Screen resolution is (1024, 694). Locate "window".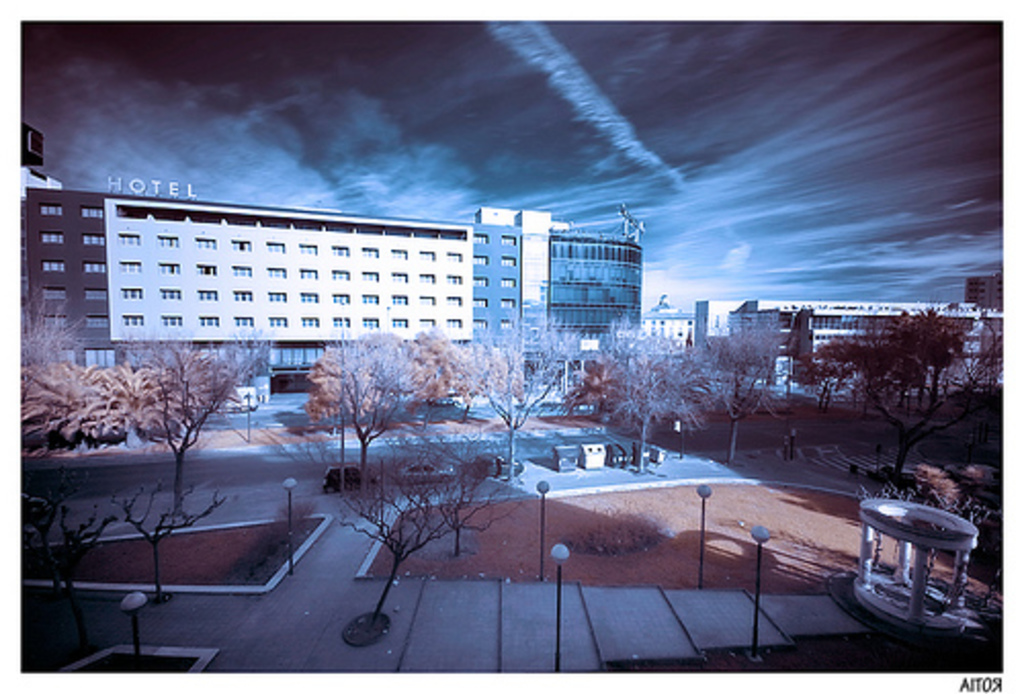
266, 291, 291, 305.
